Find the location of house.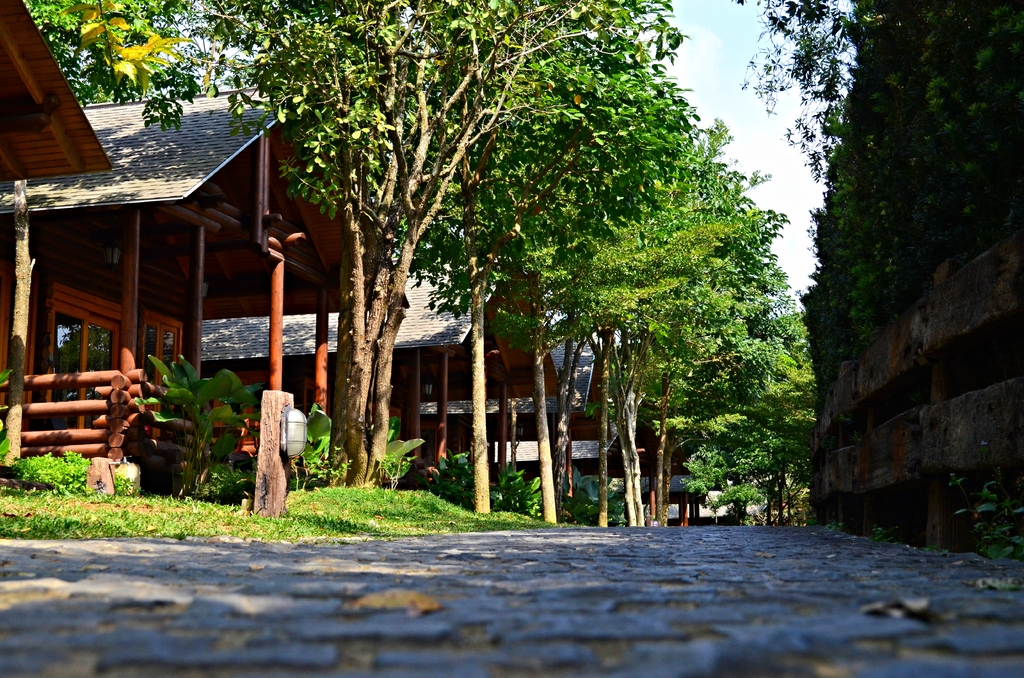
Location: <bbox>0, 85, 408, 457</bbox>.
